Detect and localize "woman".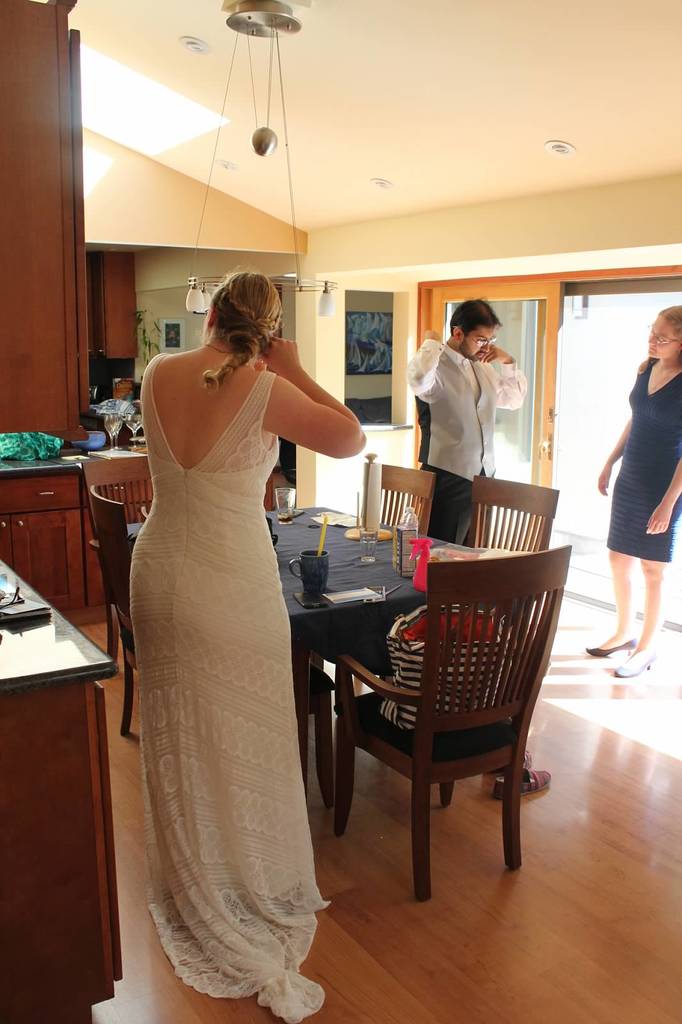
Localized at [x1=125, y1=271, x2=367, y2=1023].
